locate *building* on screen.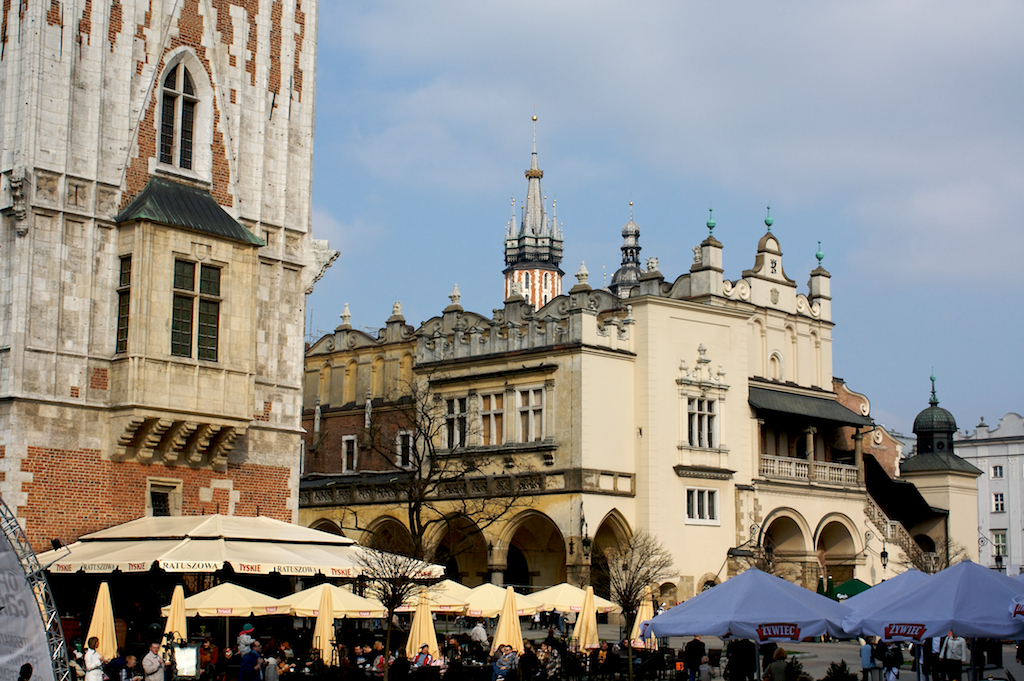
On screen at locate(954, 412, 1023, 575).
